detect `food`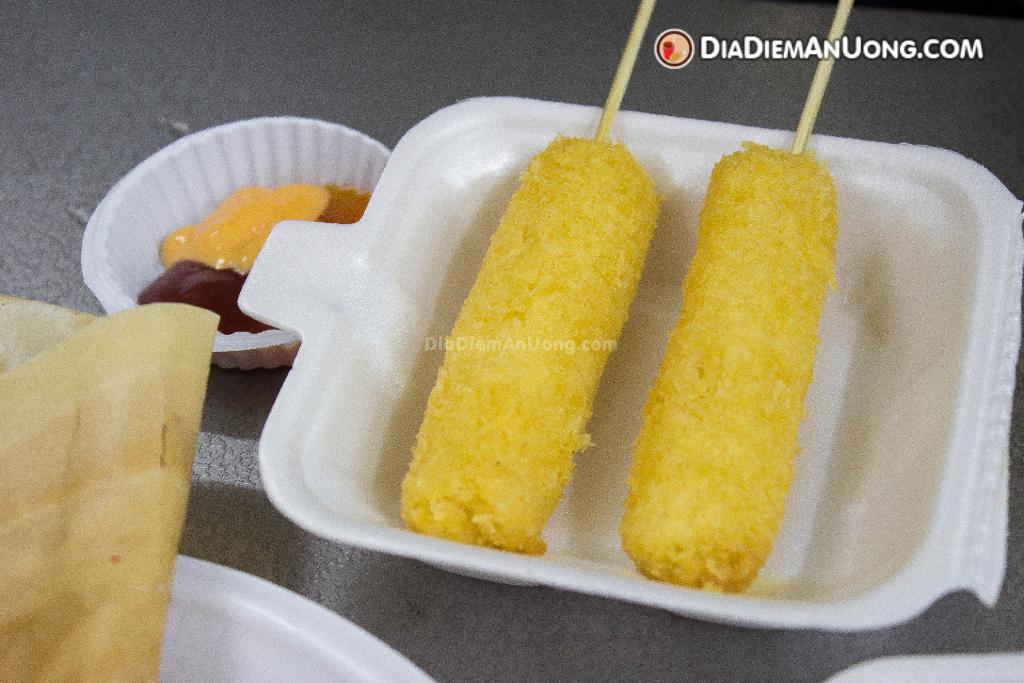
detection(401, 135, 662, 551)
